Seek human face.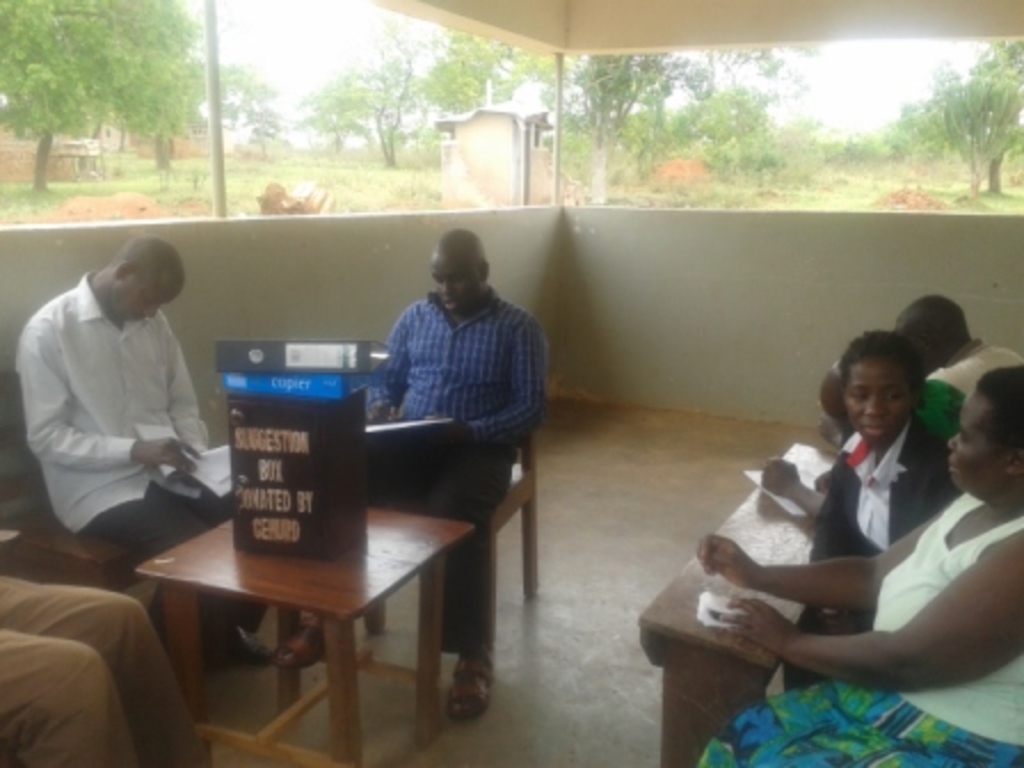
<box>114,281,183,320</box>.
